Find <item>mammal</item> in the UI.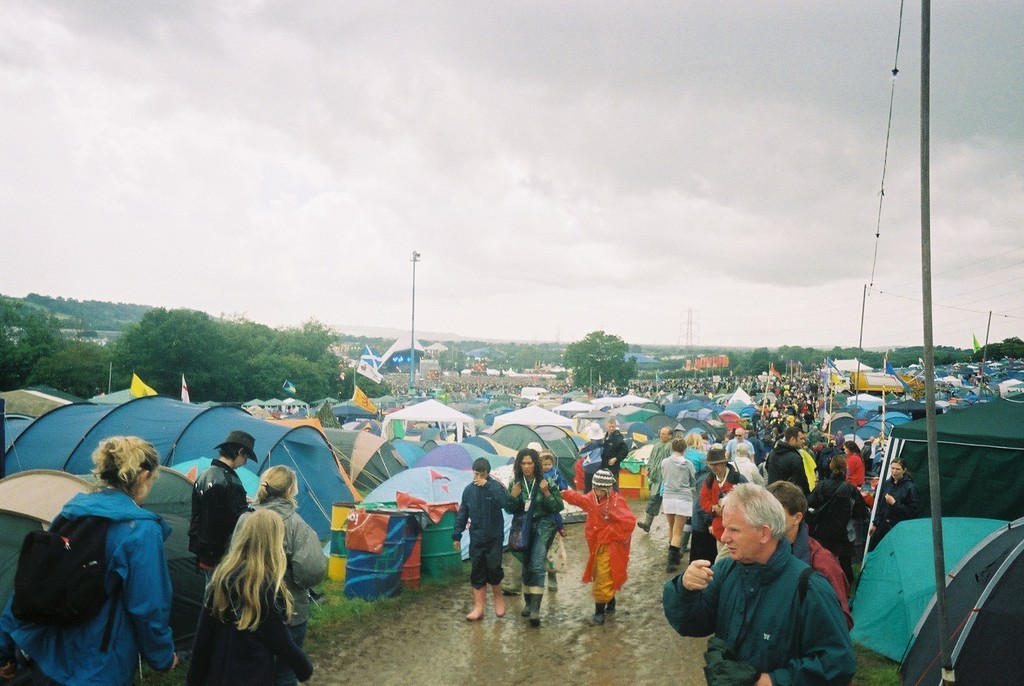
UI element at [541, 449, 566, 529].
